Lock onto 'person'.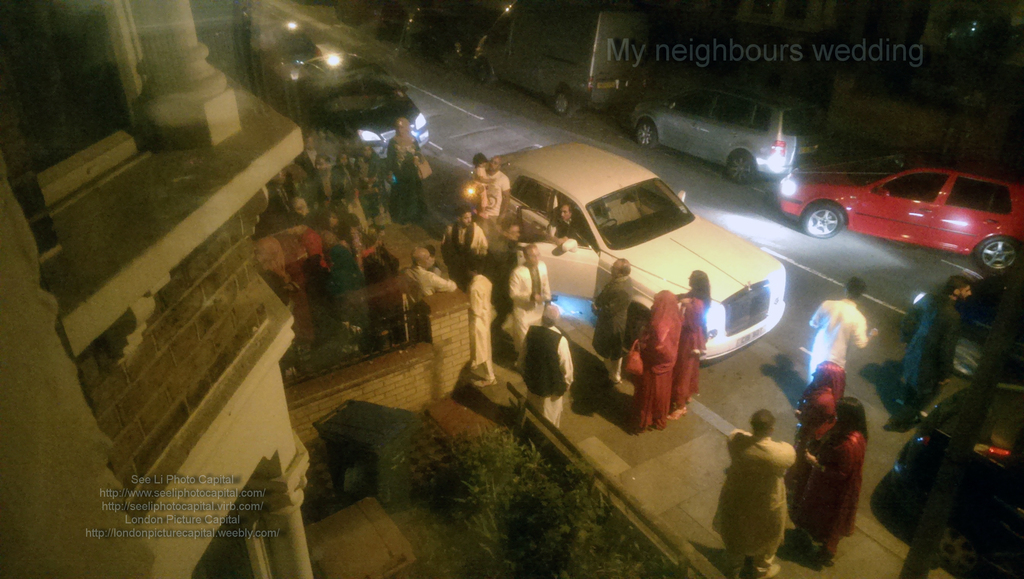
Locked: <box>474,147,506,222</box>.
